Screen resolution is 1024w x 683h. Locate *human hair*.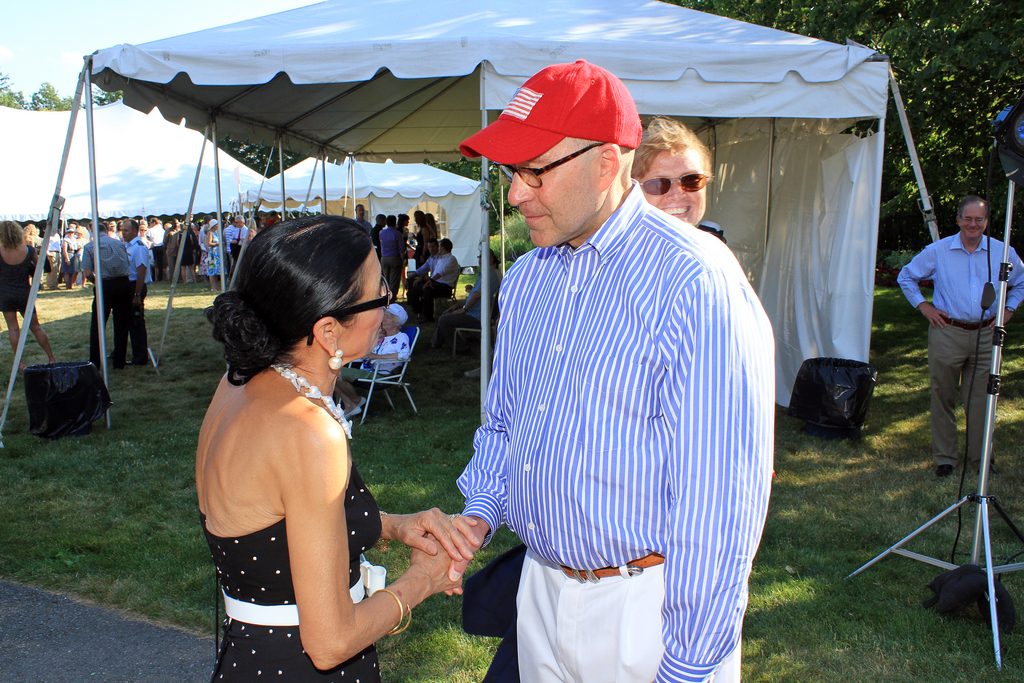
<box>426,212,437,231</box>.
